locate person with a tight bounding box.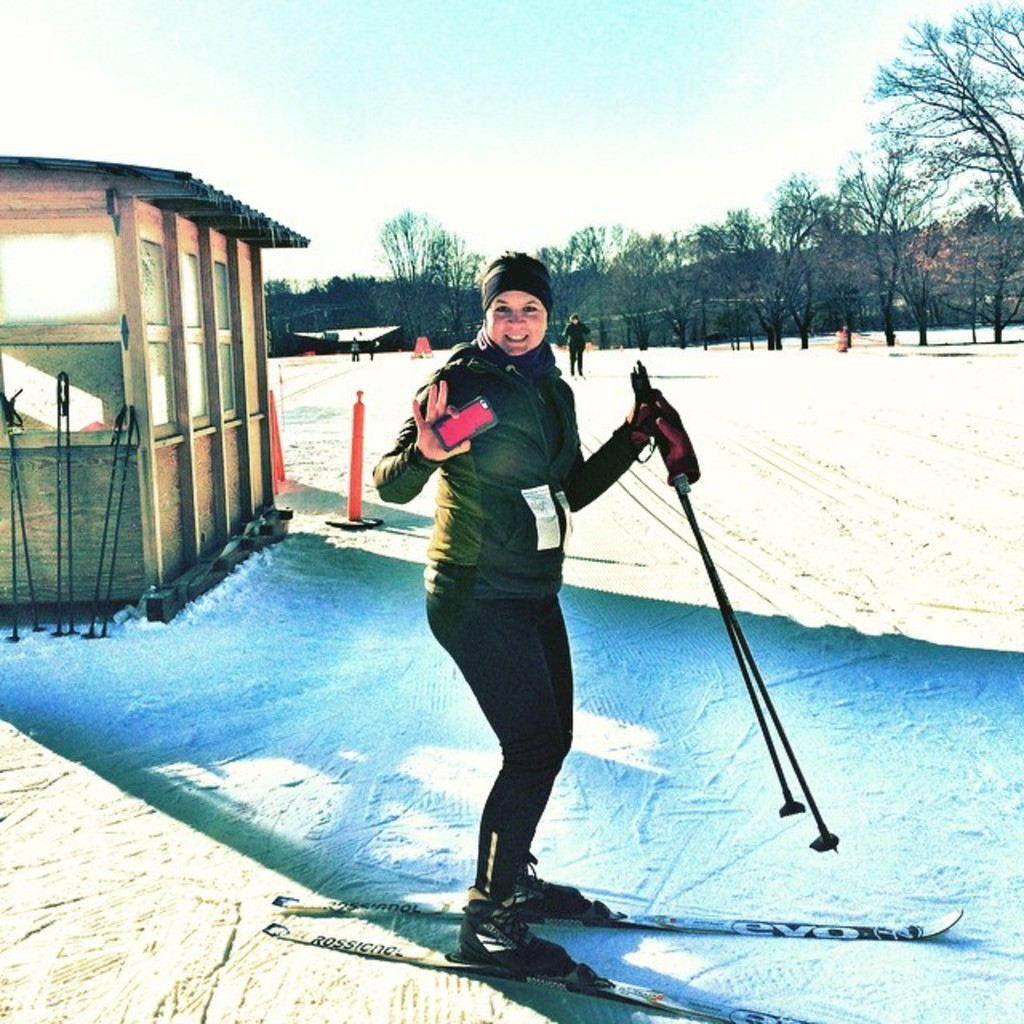
l=360, t=339, r=378, b=366.
